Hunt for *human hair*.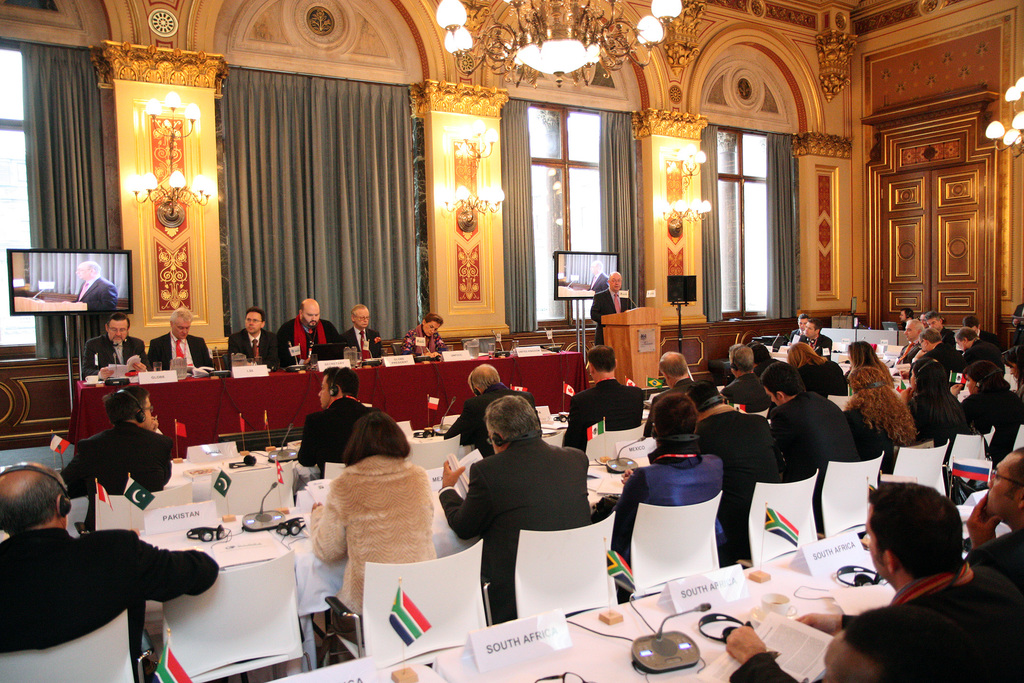
Hunted down at <bbox>1005, 445, 1023, 500</bbox>.
